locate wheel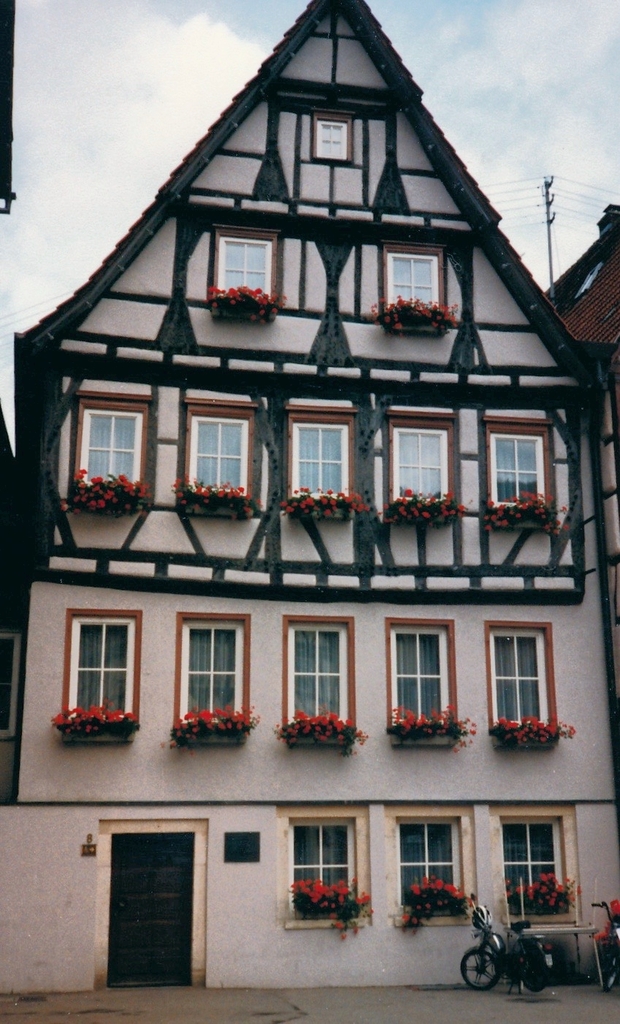
select_region(597, 941, 619, 993)
